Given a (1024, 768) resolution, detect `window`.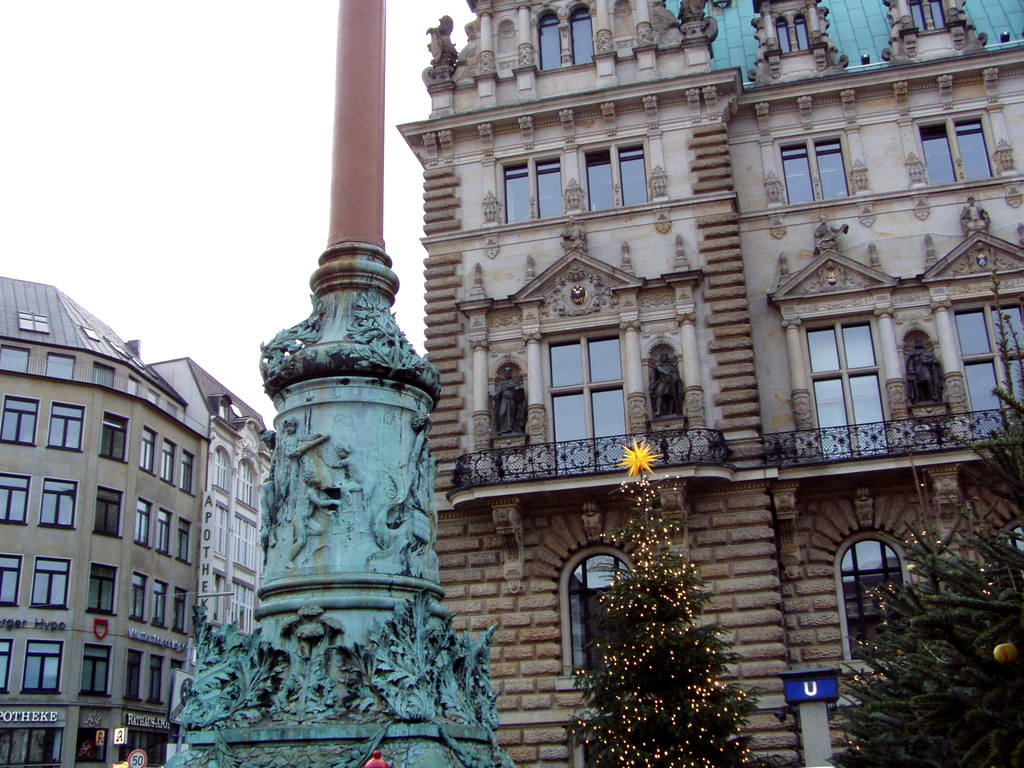
Rect(800, 315, 886, 454).
